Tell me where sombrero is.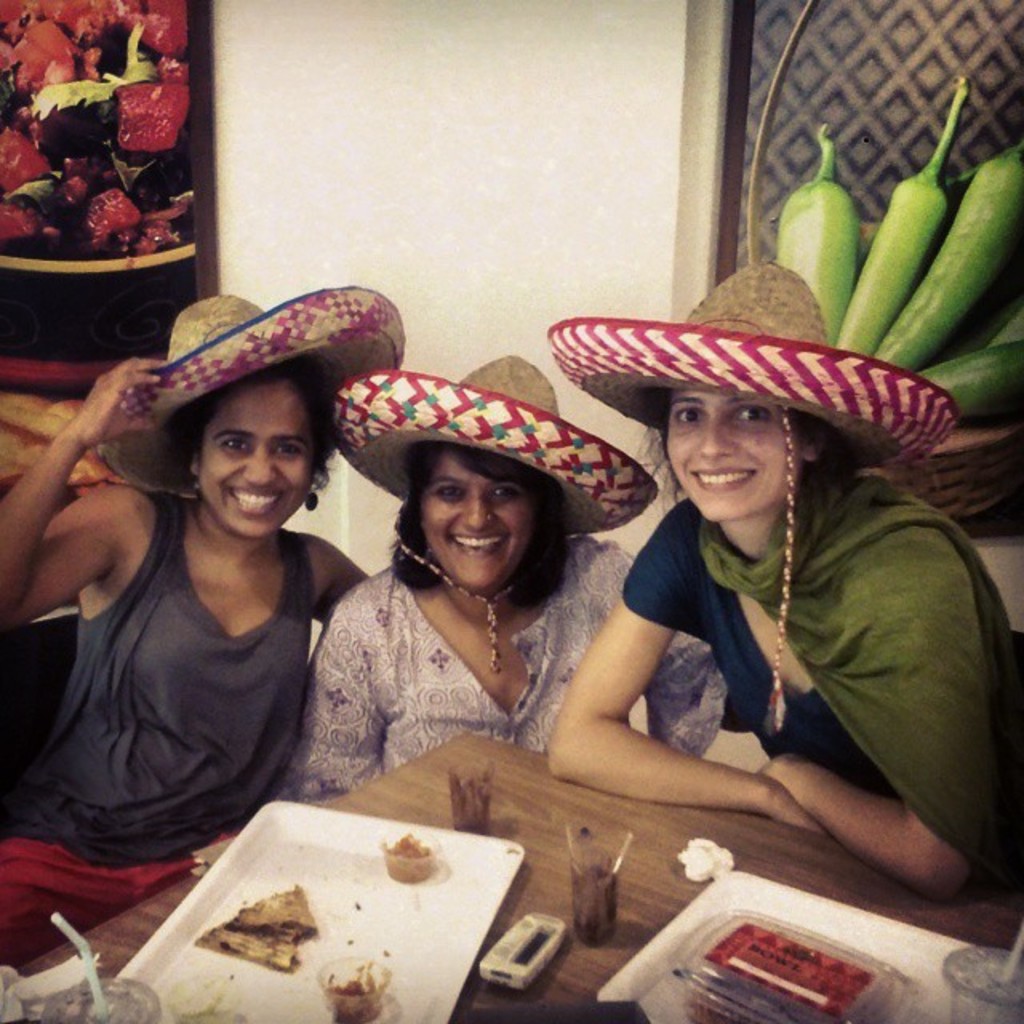
sombrero is at x1=326, y1=354, x2=666, y2=541.
